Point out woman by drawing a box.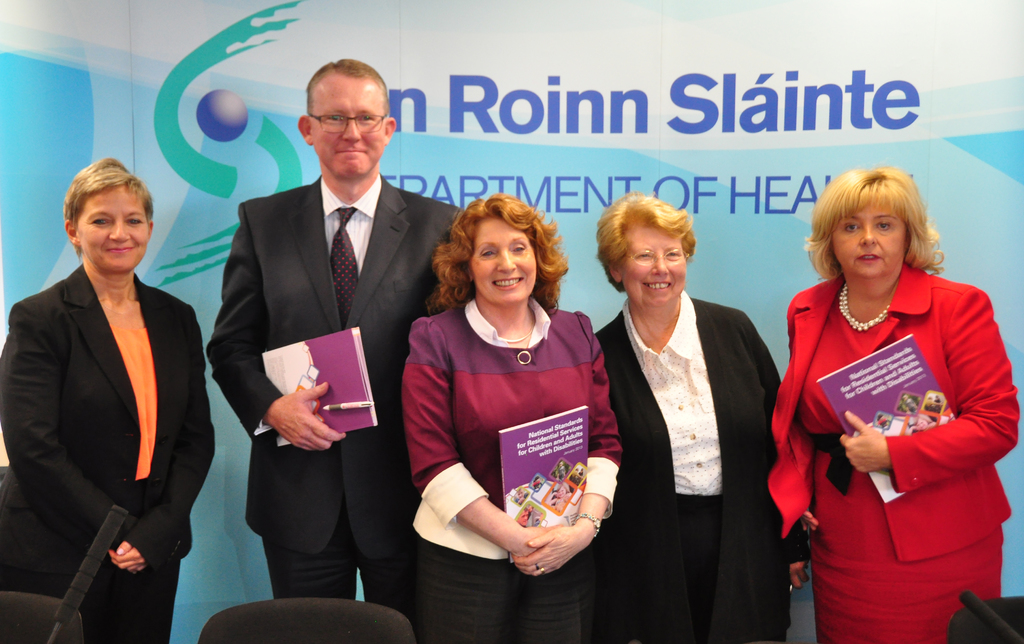
591:193:806:643.
